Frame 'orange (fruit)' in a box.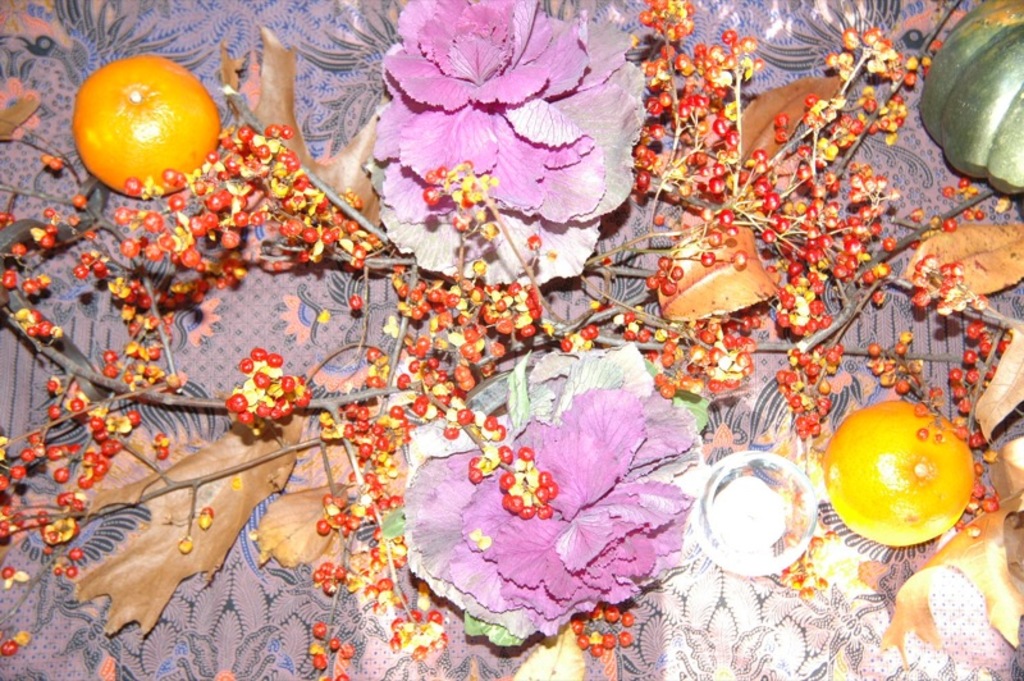
locate(818, 402, 975, 552).
